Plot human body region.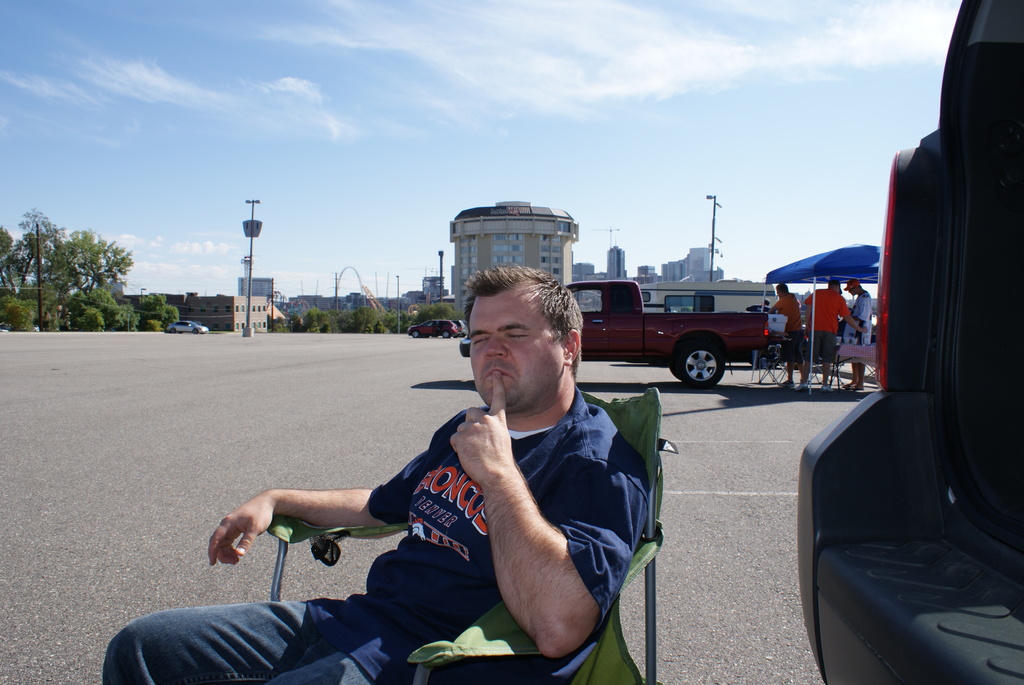
Plotted at [left=838, top=290, right=876, bottom=391].
